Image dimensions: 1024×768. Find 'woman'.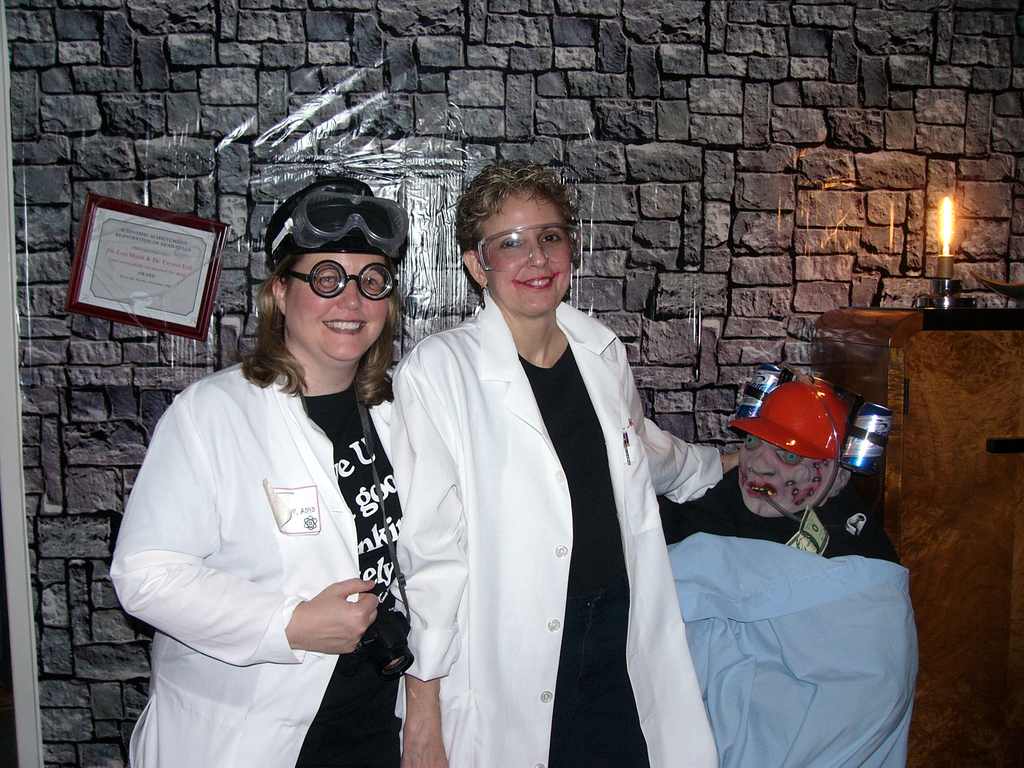
left=111, top=175, right=490, bottom=767.
